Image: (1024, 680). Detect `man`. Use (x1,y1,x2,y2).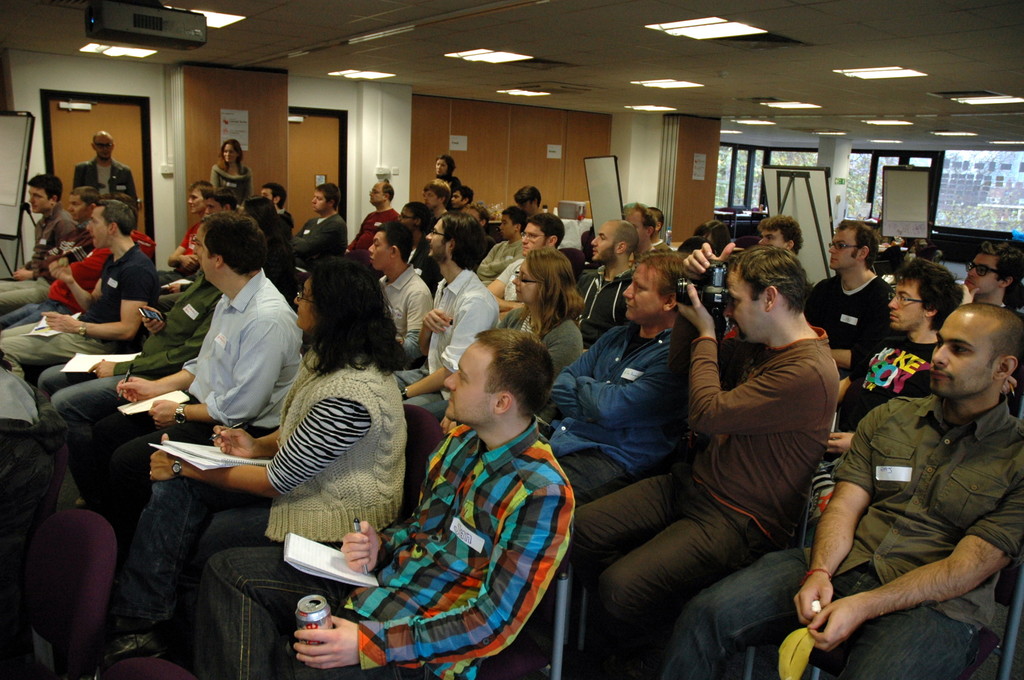
(259,181,291,234).
